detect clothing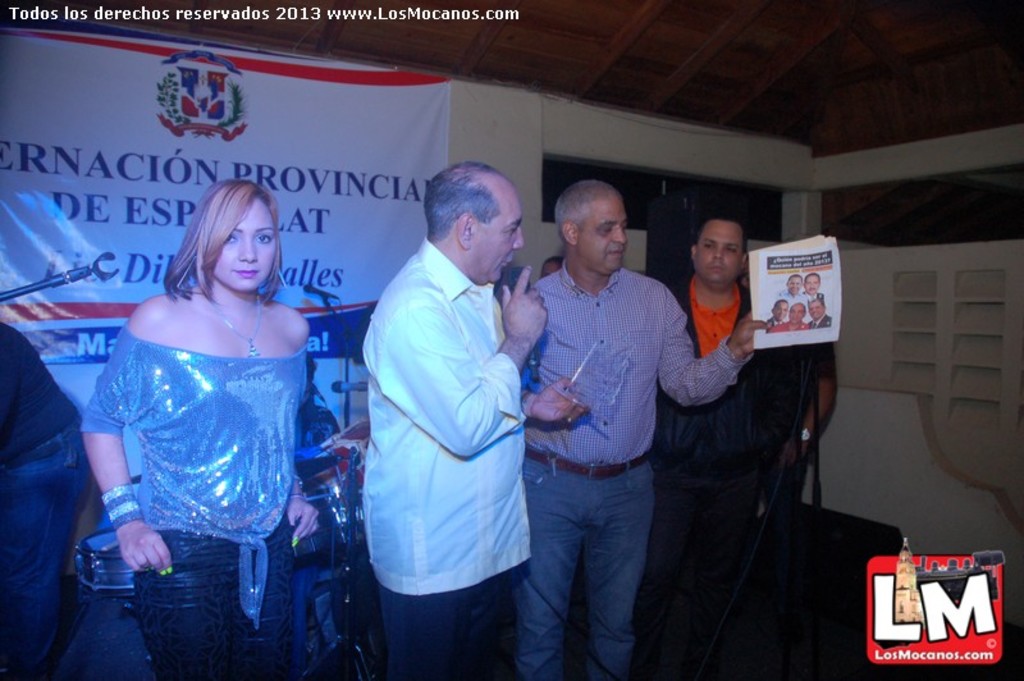
(left=526, top=260, right=748, bottom=680)
